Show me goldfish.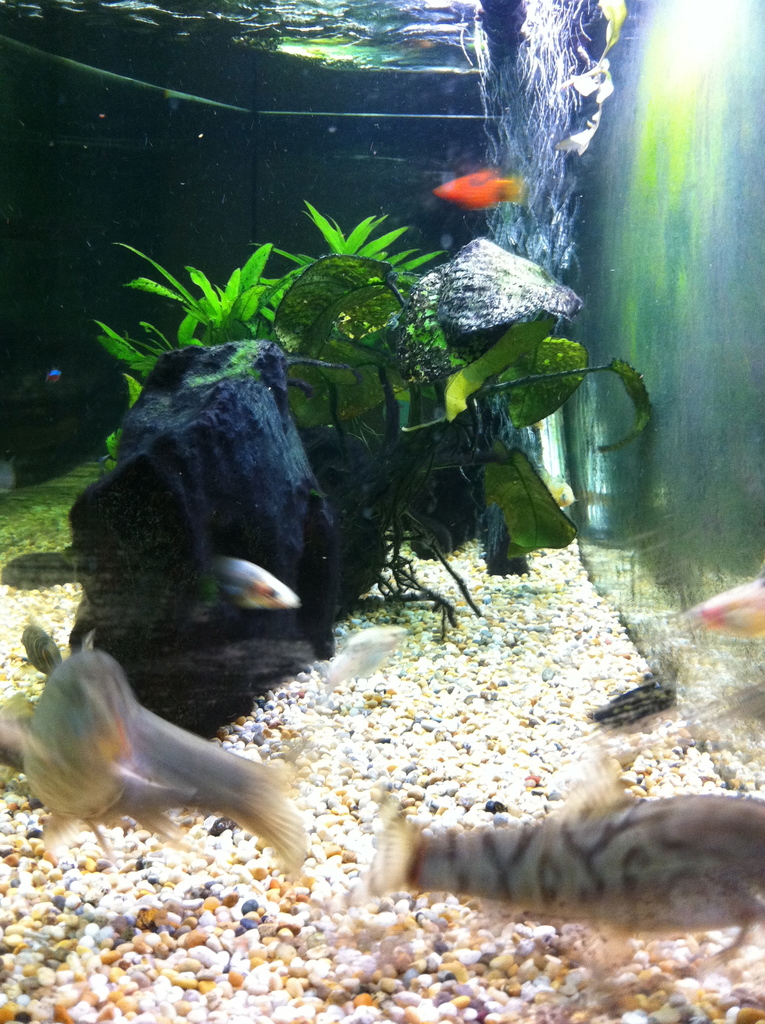
goldfish is here: bbox=(426, 149, 520, 214).
